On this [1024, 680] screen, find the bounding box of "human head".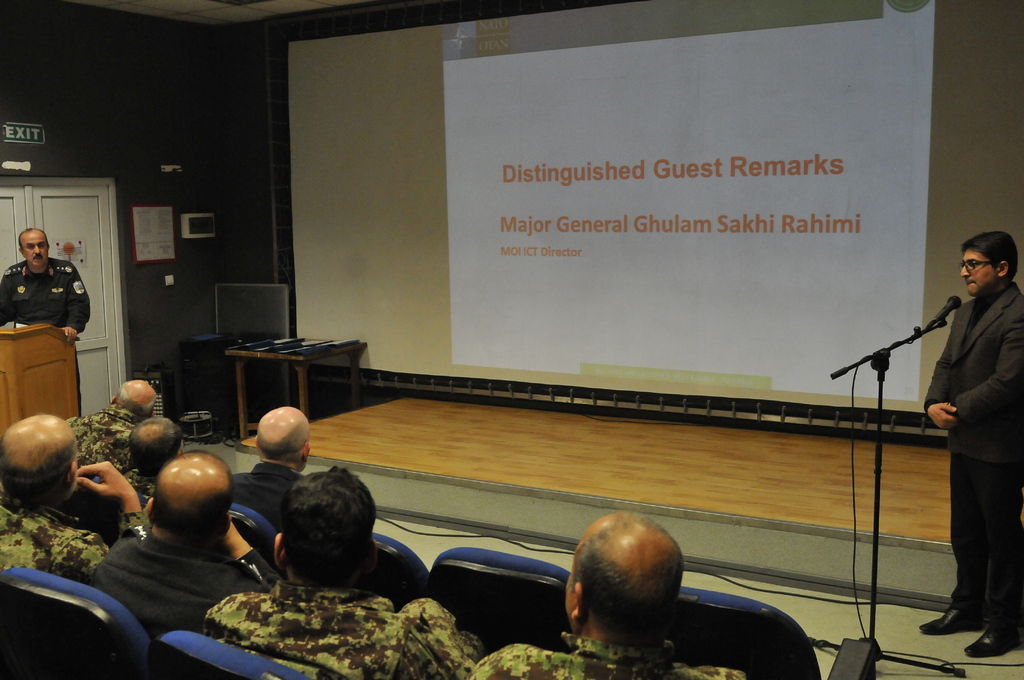
Bounding box: pyautogui.locateOnScreen(129, 418, 182, 474).
